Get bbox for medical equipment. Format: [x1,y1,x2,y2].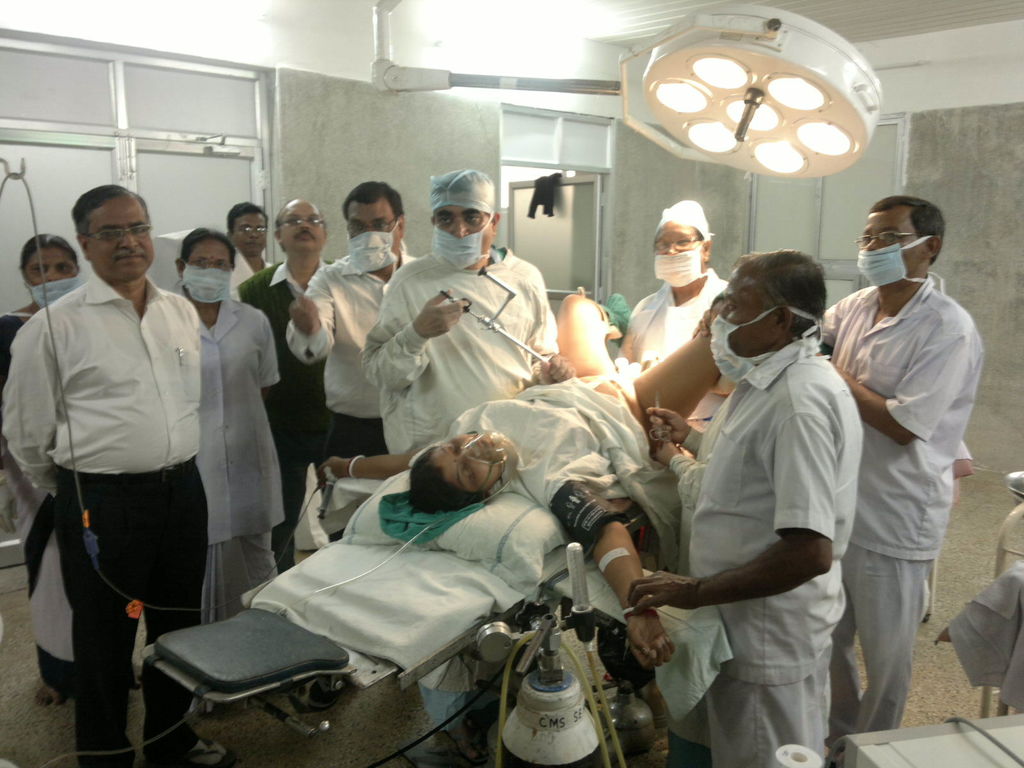
[368,0,884,180].
